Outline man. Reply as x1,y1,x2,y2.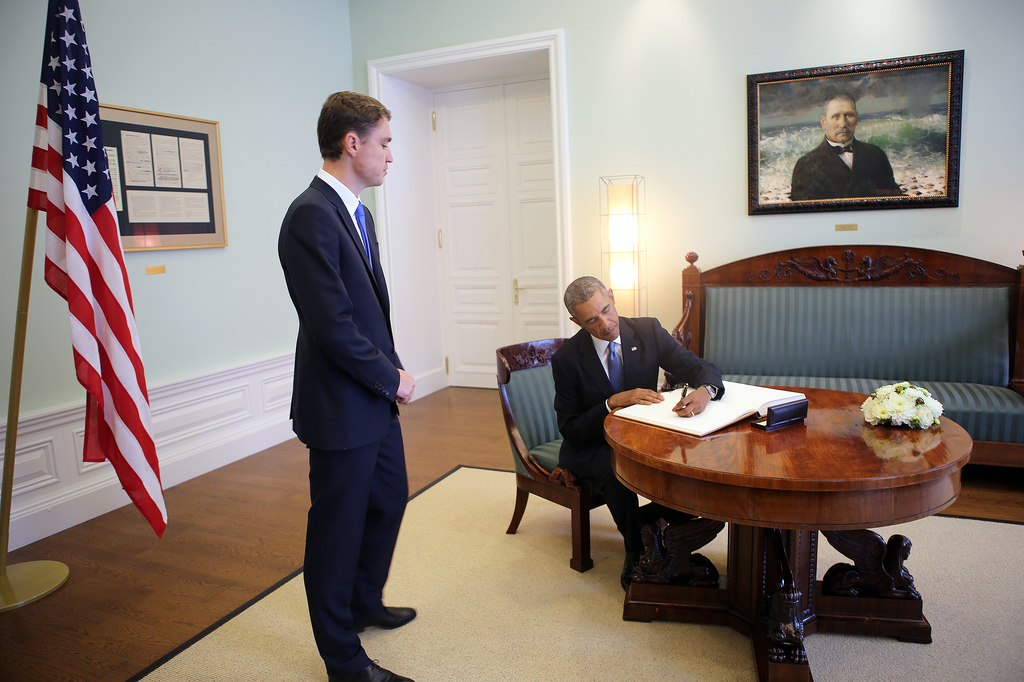
553,278,726,592.
